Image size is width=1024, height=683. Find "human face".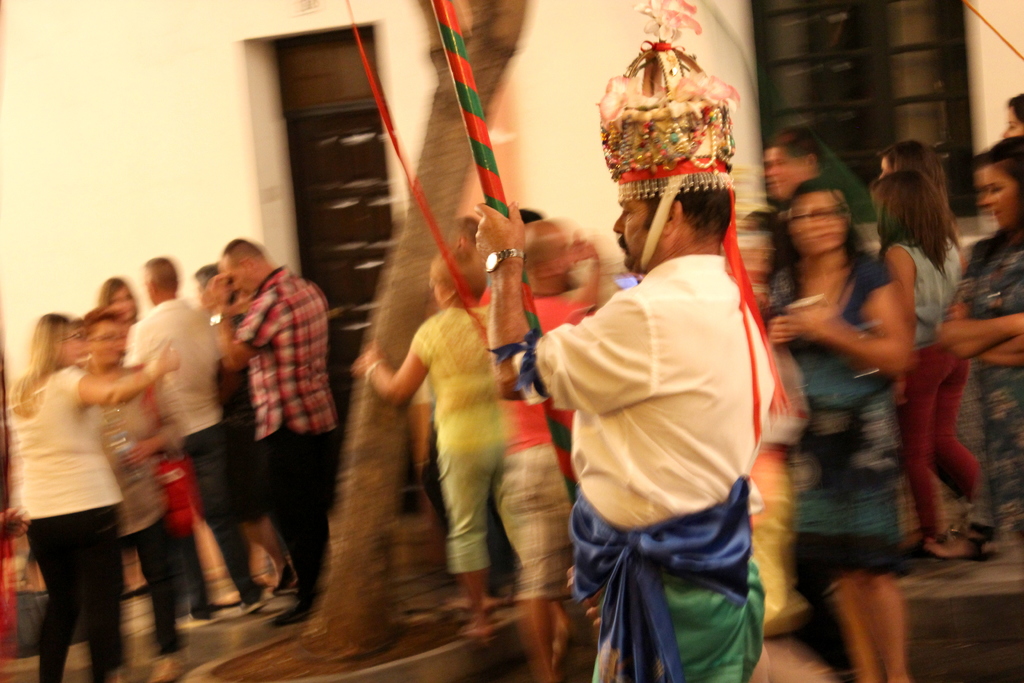
BBox(220, 259, 255, 301).
